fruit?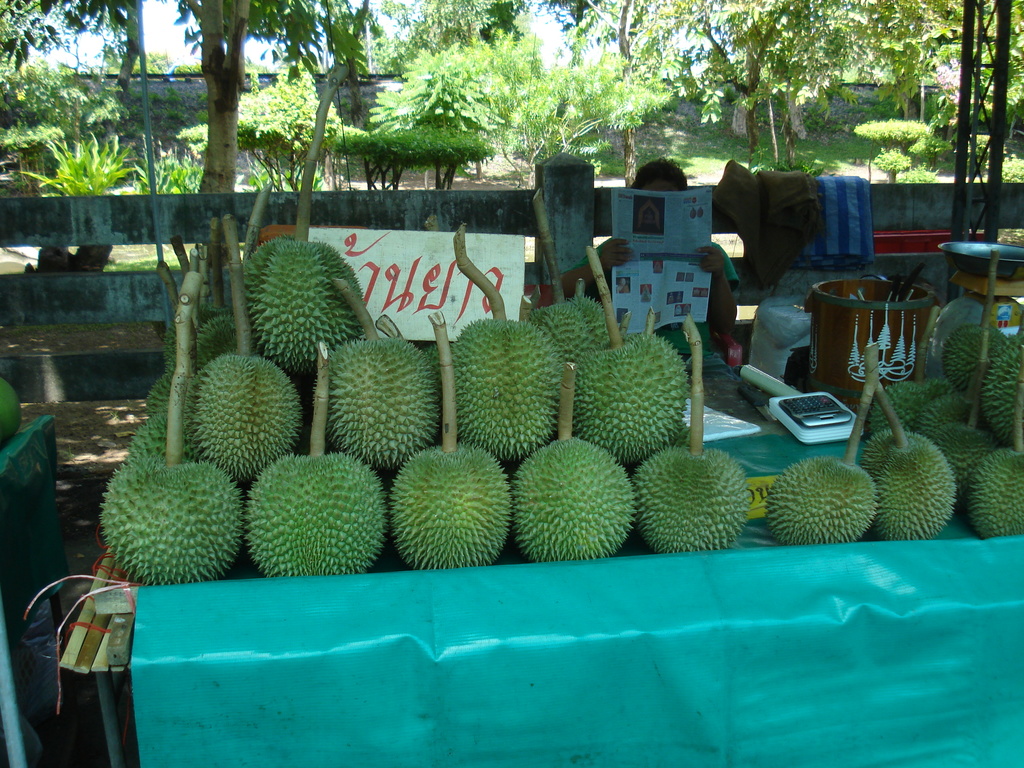
bbox=[939, 323, 1012, 394]
